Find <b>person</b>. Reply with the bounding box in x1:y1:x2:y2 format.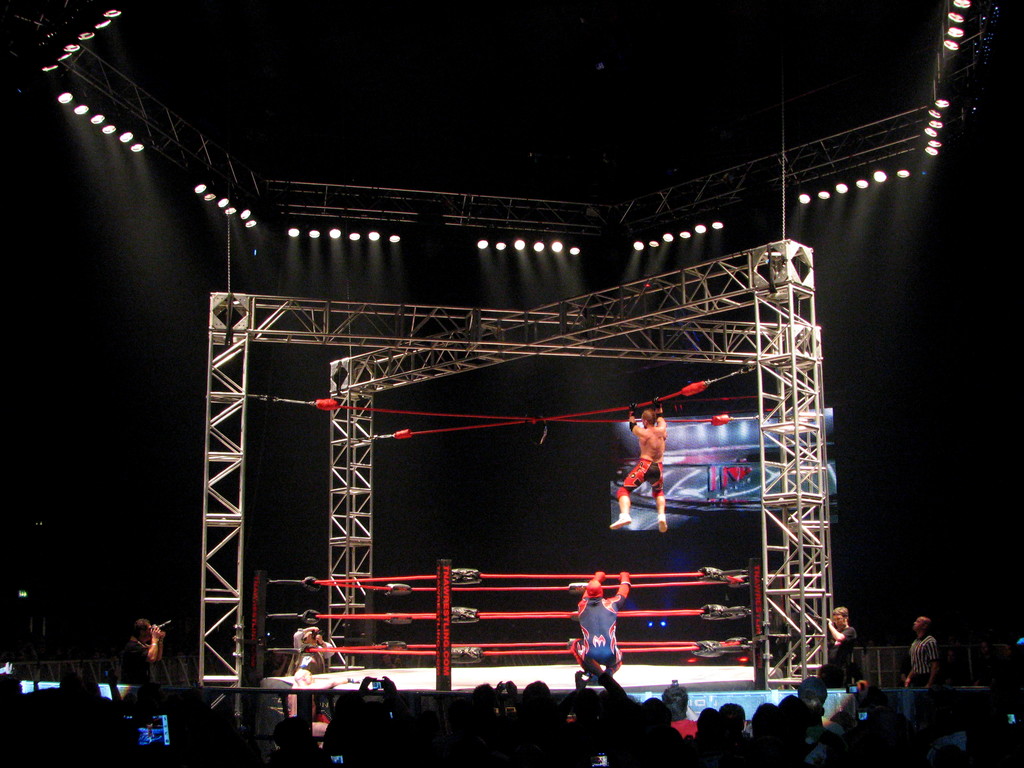
282:609:337:682.
